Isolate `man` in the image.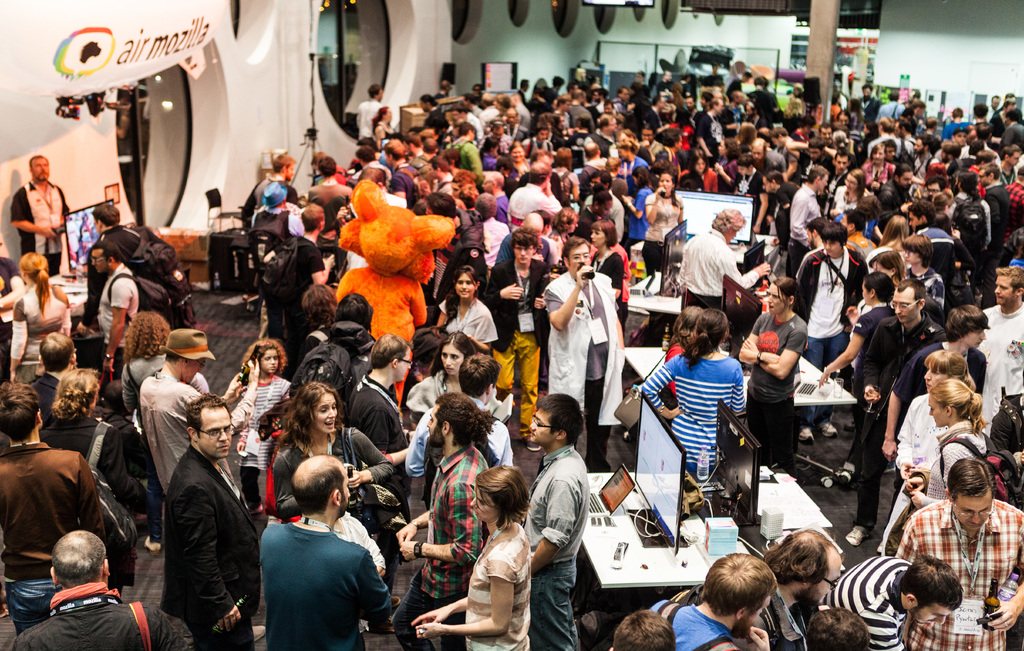
Isolated region: [x1=0, y1=379, x2=108, y2=637].
